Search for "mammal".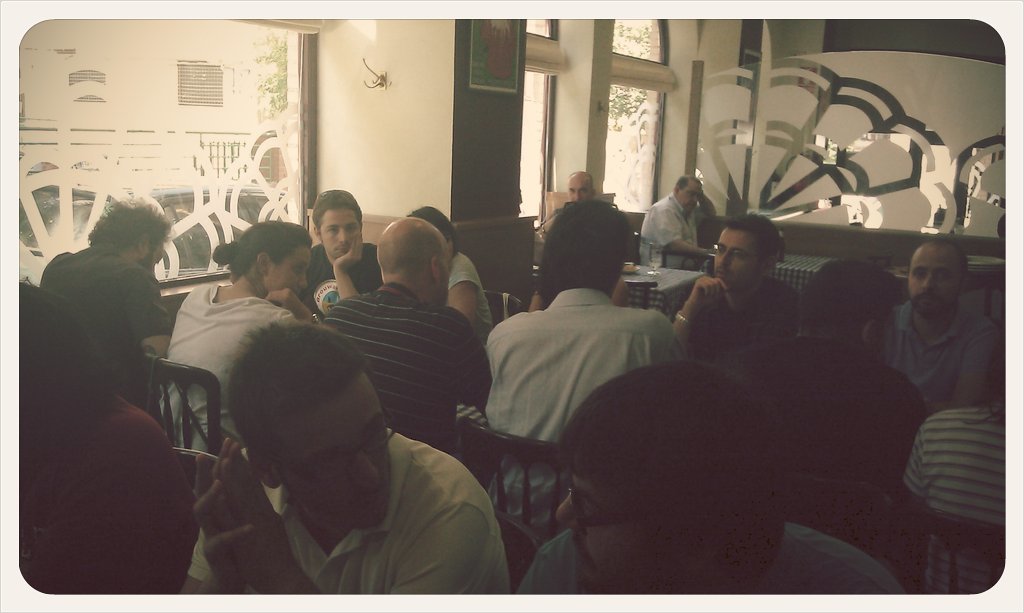
Found at l=472, t=182, r=549, b=271.
